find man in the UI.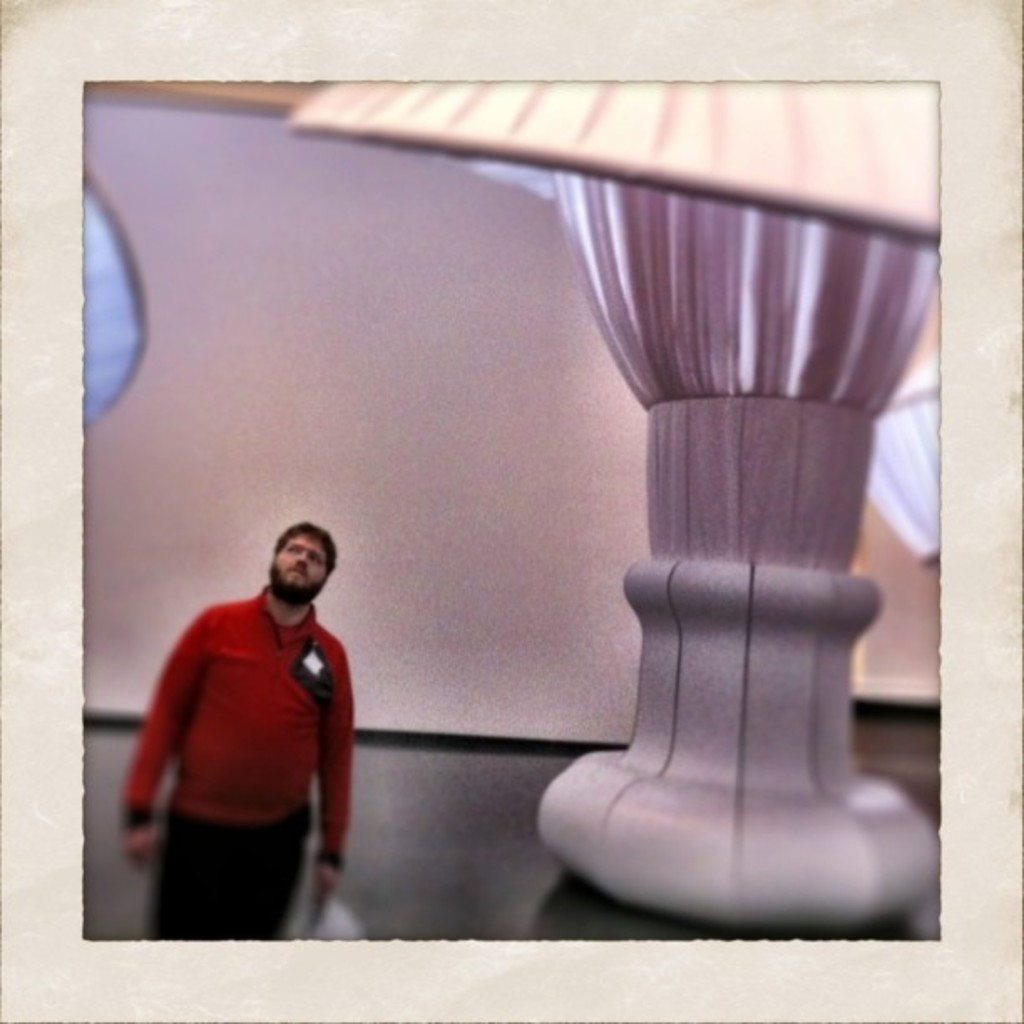
UI element at crop(119, 517, 355, 940).
